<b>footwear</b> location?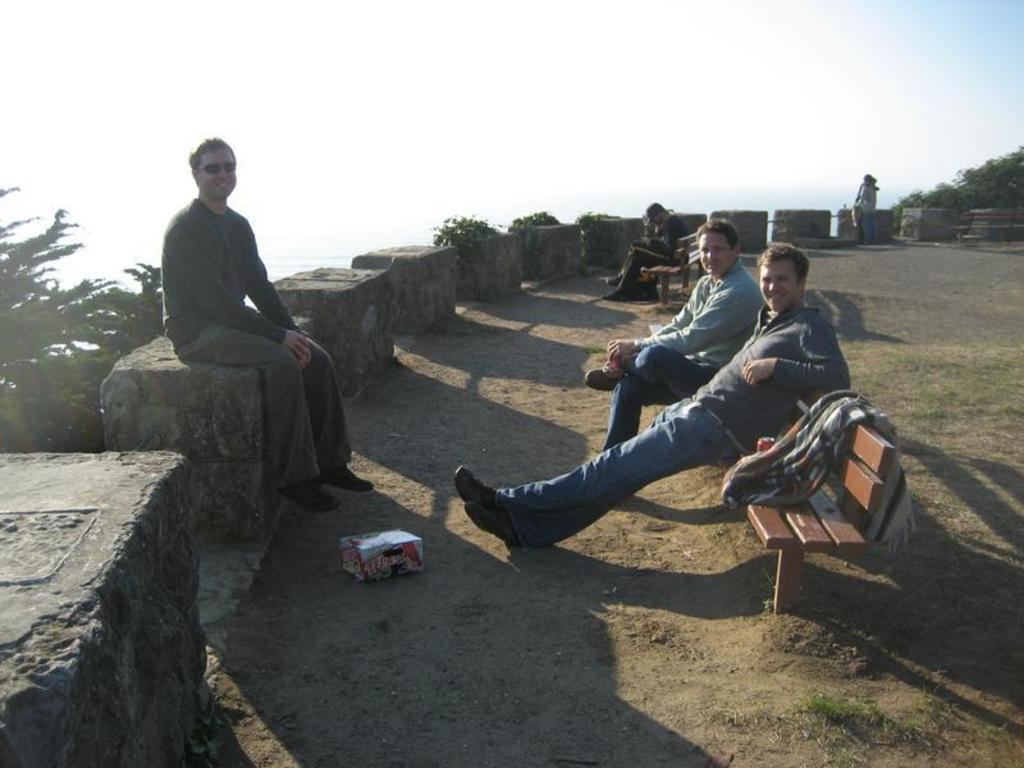
<region>607, 287, 626, 303</region>
